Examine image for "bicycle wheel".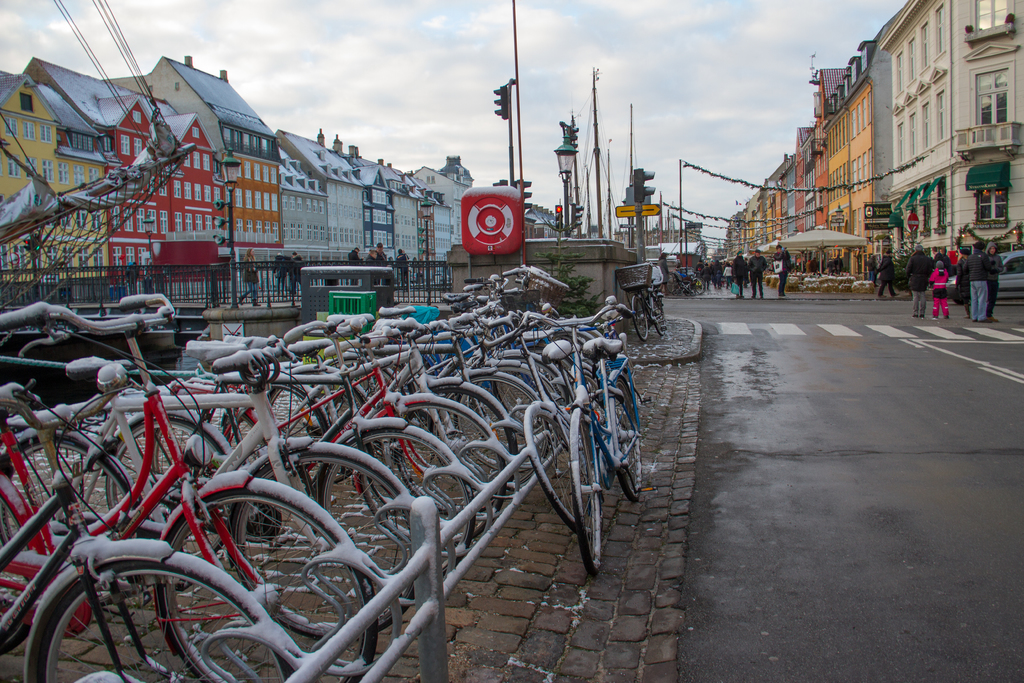
Examination result: x1=691, y1=278, x2=703, y2=295.
